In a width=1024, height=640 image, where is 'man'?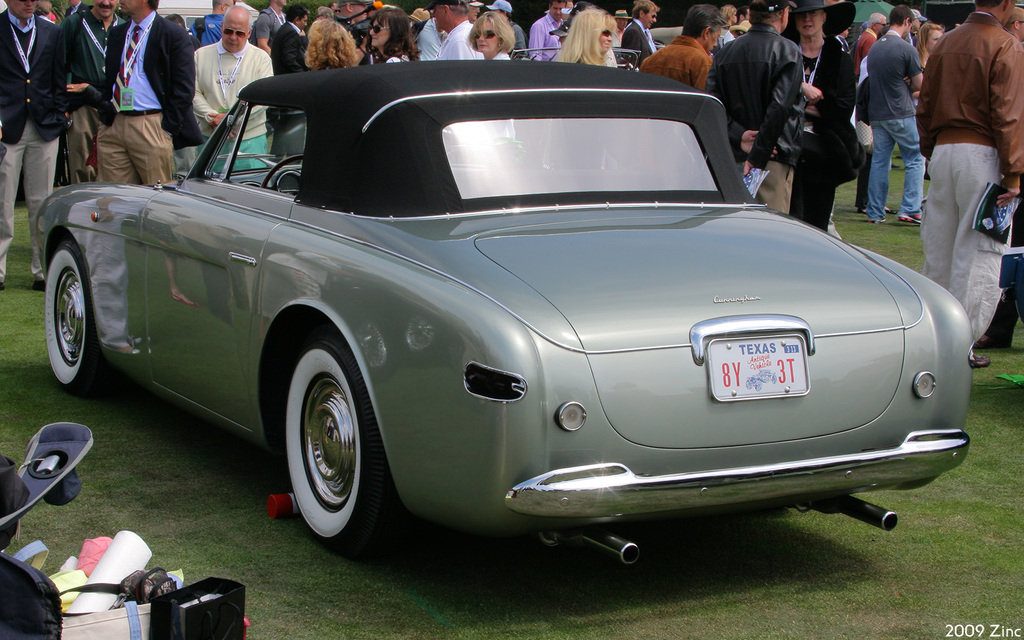
(0,0,59,287).
